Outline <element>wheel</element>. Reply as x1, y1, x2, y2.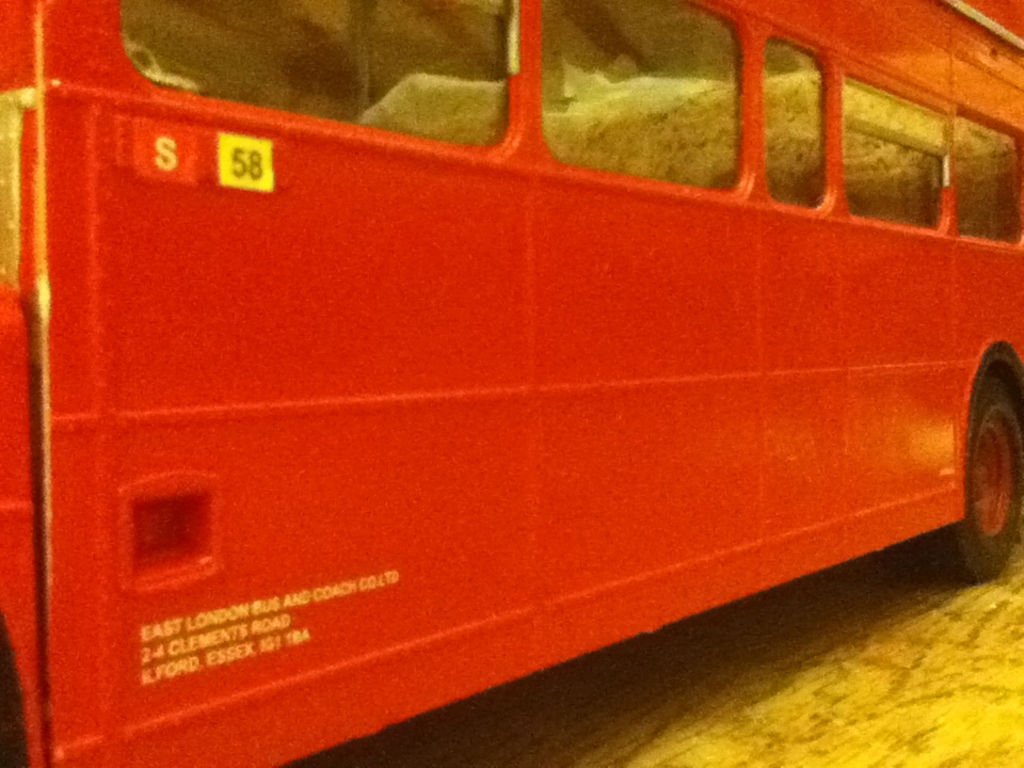
948, 346, 1023, 575.
